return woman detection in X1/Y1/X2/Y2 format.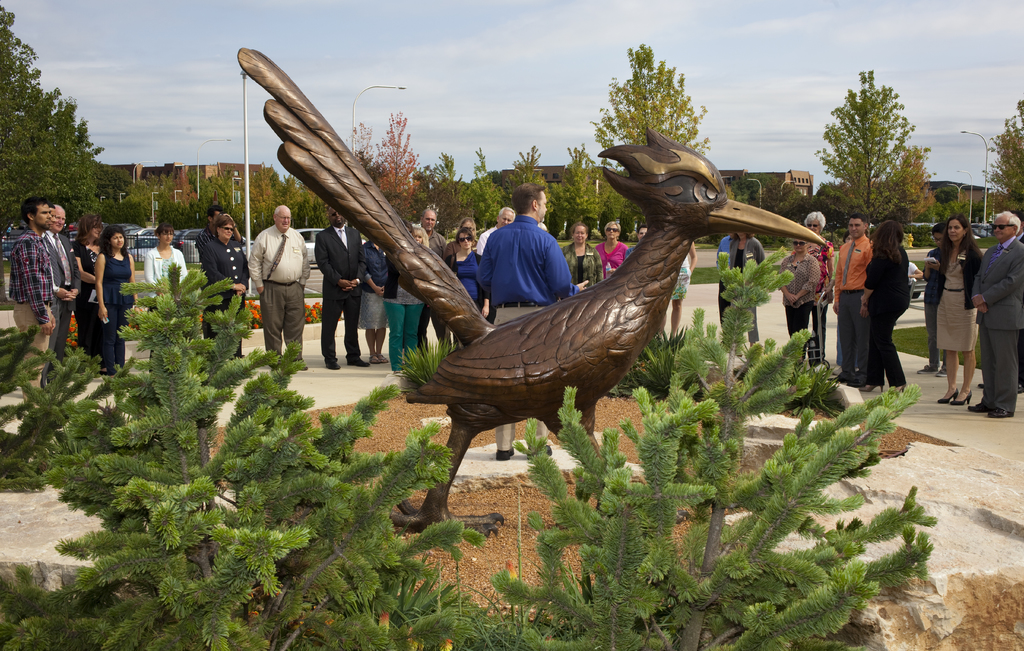
804/209/836/367.
